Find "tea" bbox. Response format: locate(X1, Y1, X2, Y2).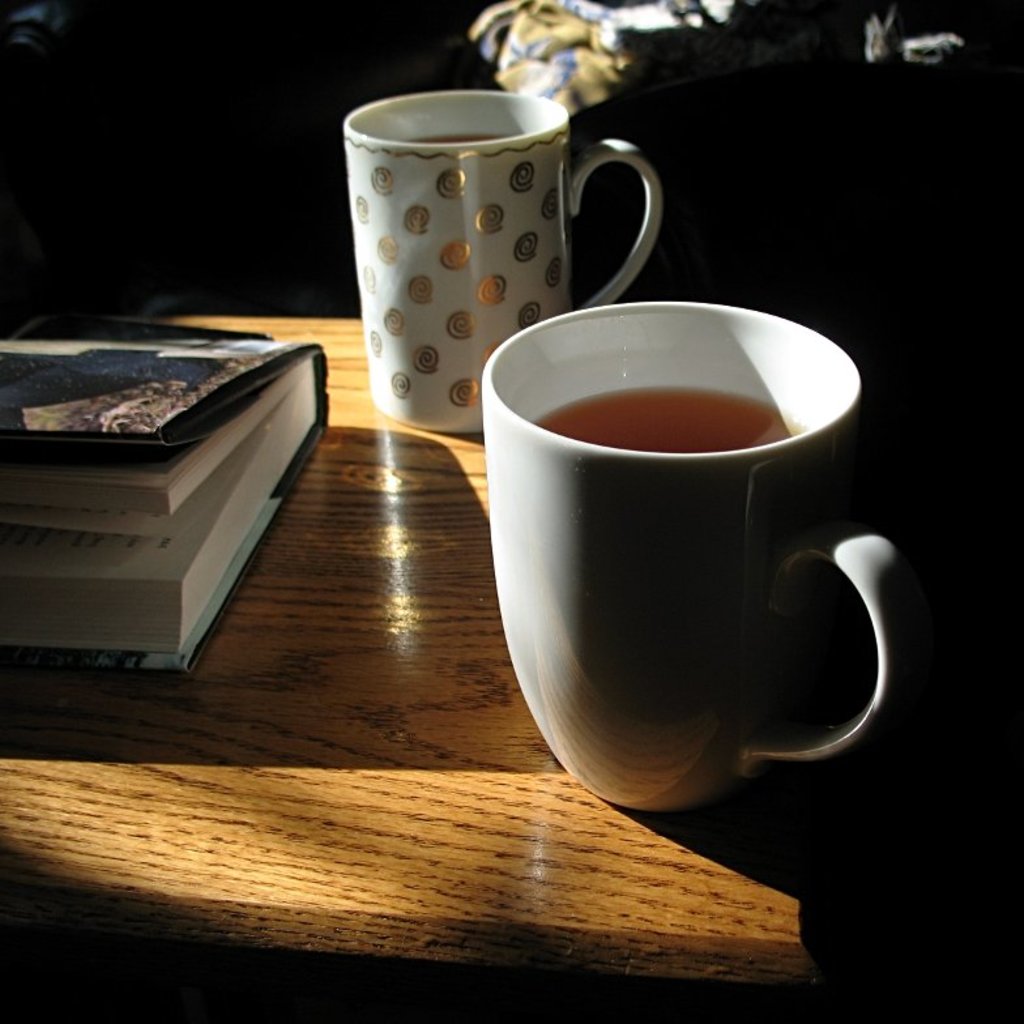
locate(530, 381, 807, 451).
